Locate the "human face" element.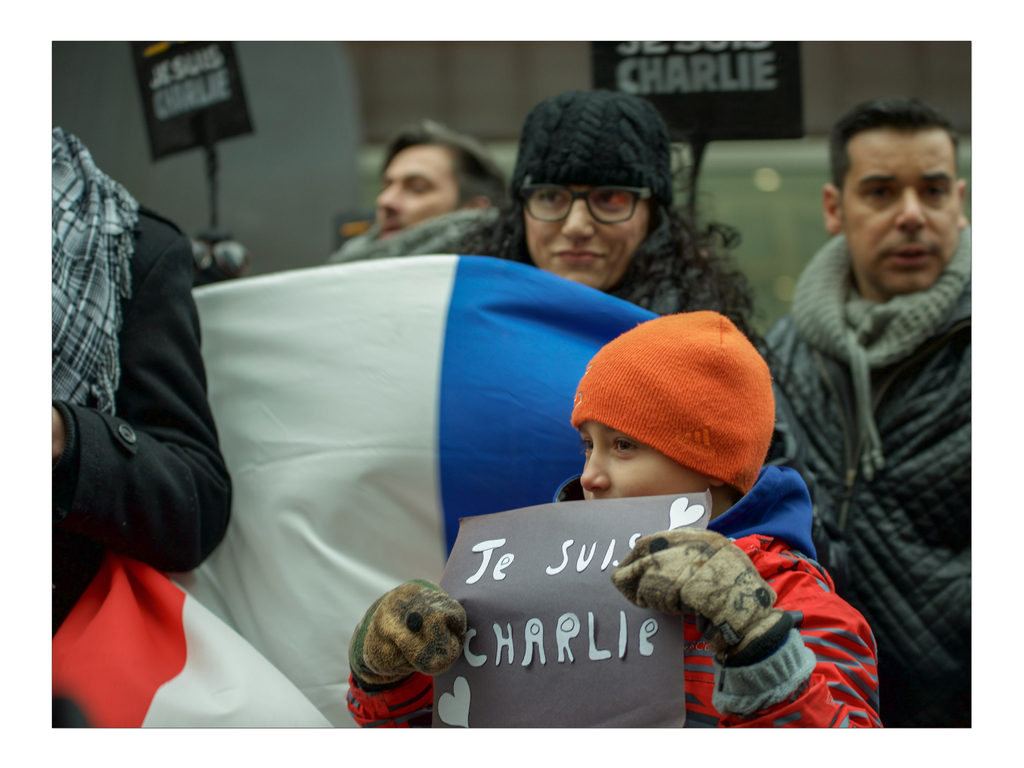
Element bbox: [left=372, top=149, right=462, bottom=232].
